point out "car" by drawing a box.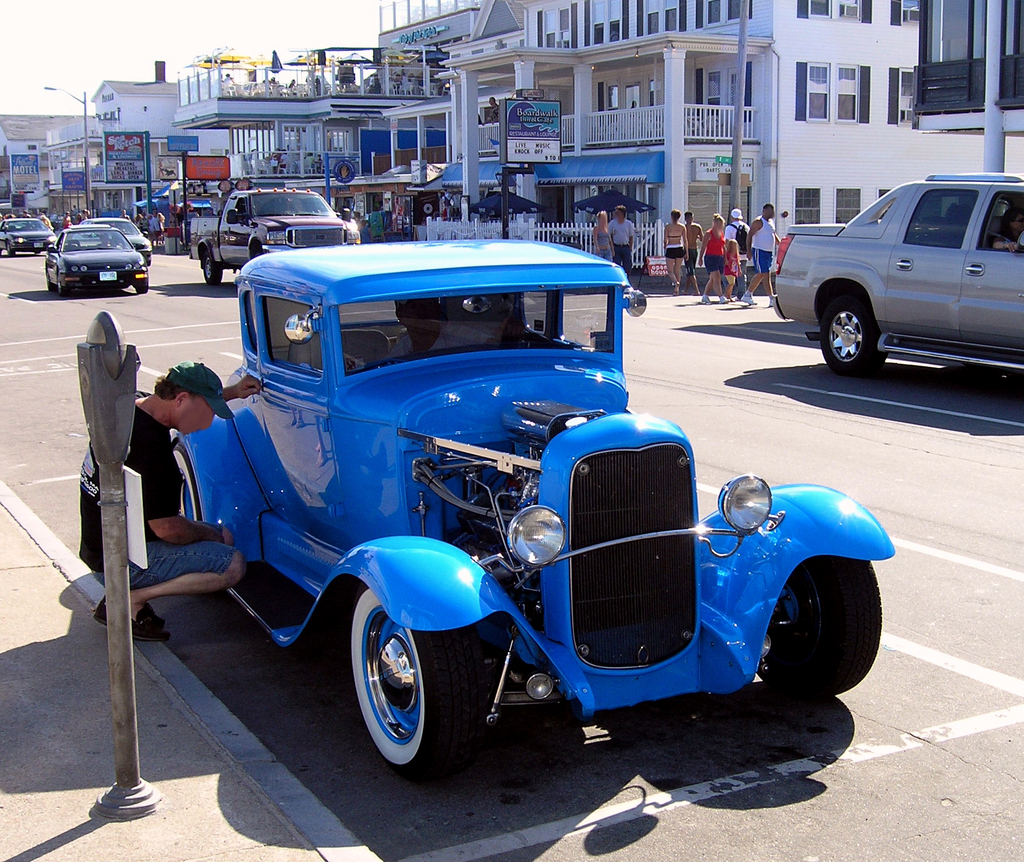
(166, 231, 895, 770).
